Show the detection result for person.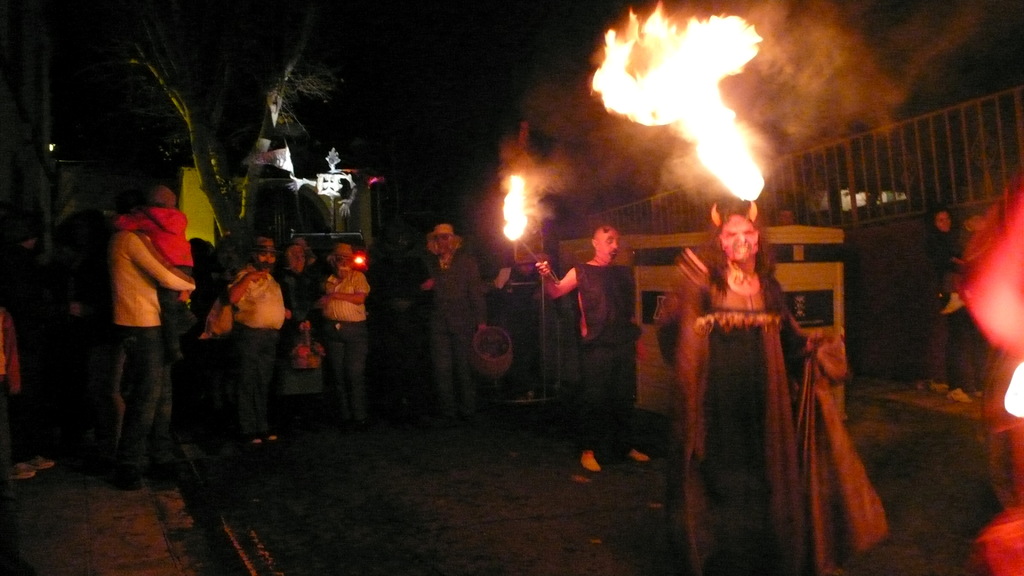
box=[221, 233, 290, 451].
